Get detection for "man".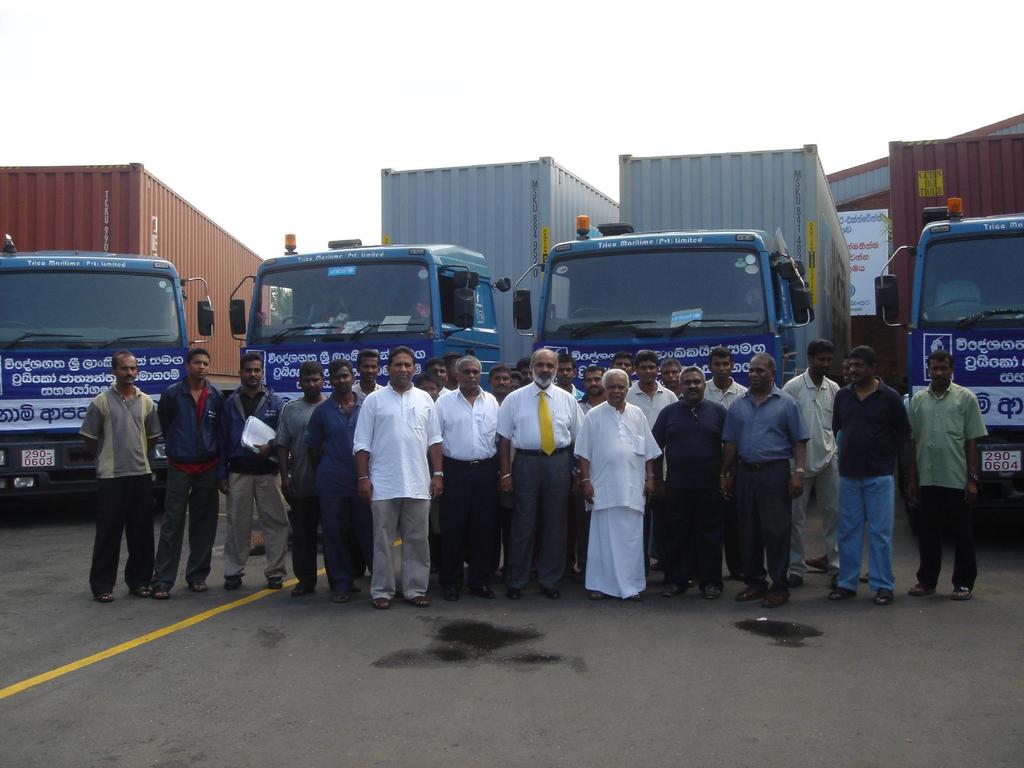
Detection: crop(301, 351, 365, 604).
